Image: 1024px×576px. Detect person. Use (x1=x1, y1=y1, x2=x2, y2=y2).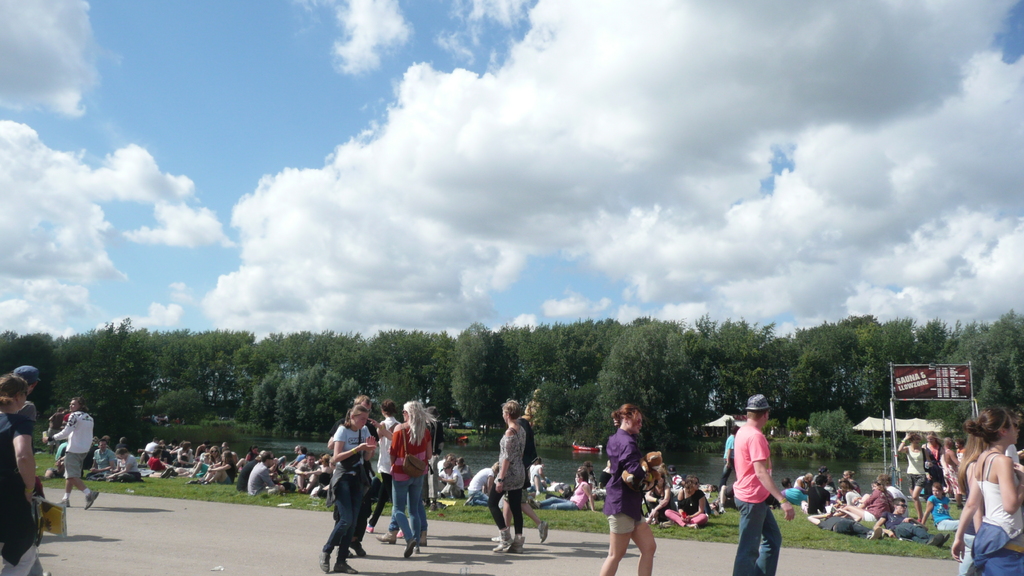
(x1=729, y1=399, x2=796, y2=566).
